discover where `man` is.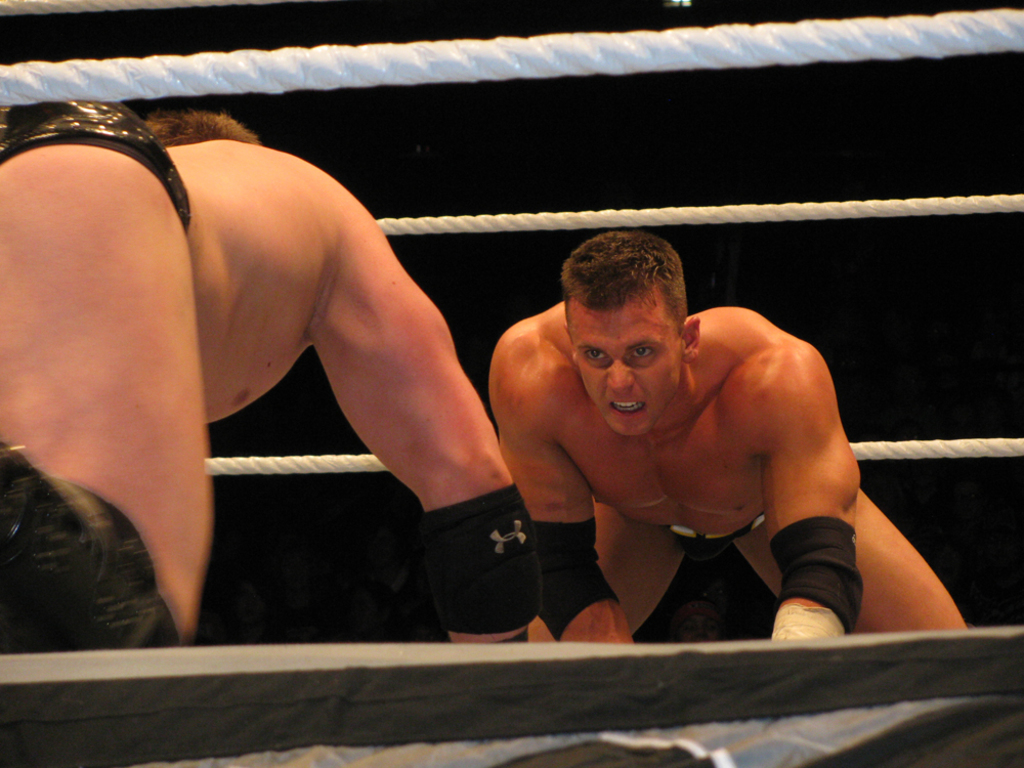
Discovered at x1=3 y1=98 x2=542 y2=656.
